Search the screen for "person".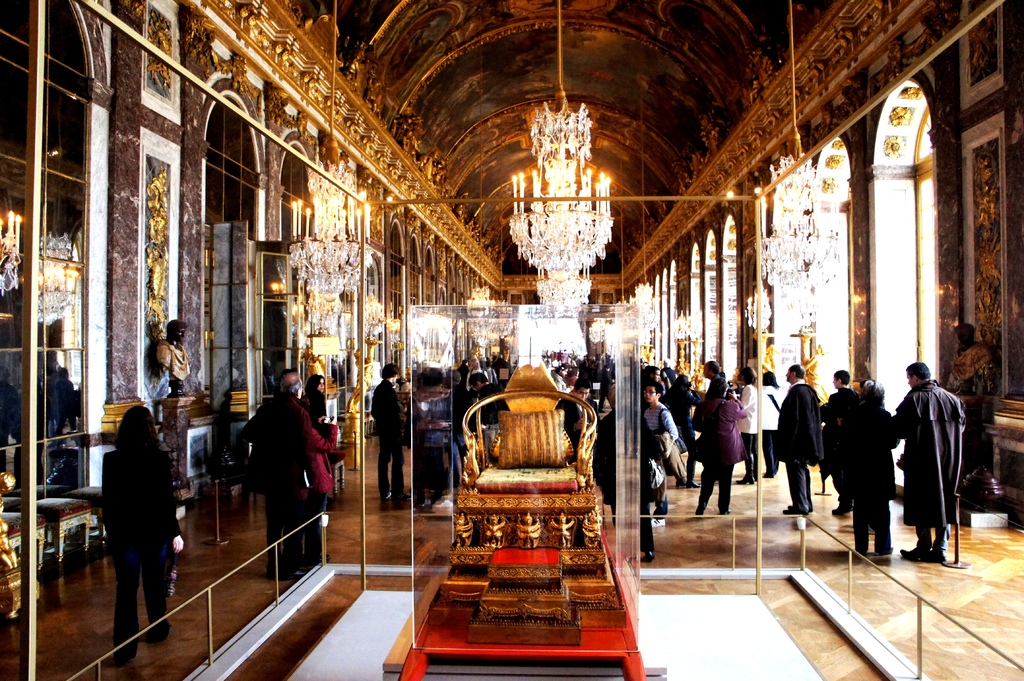
Found at bbox=(308, 407, 339, 562).
